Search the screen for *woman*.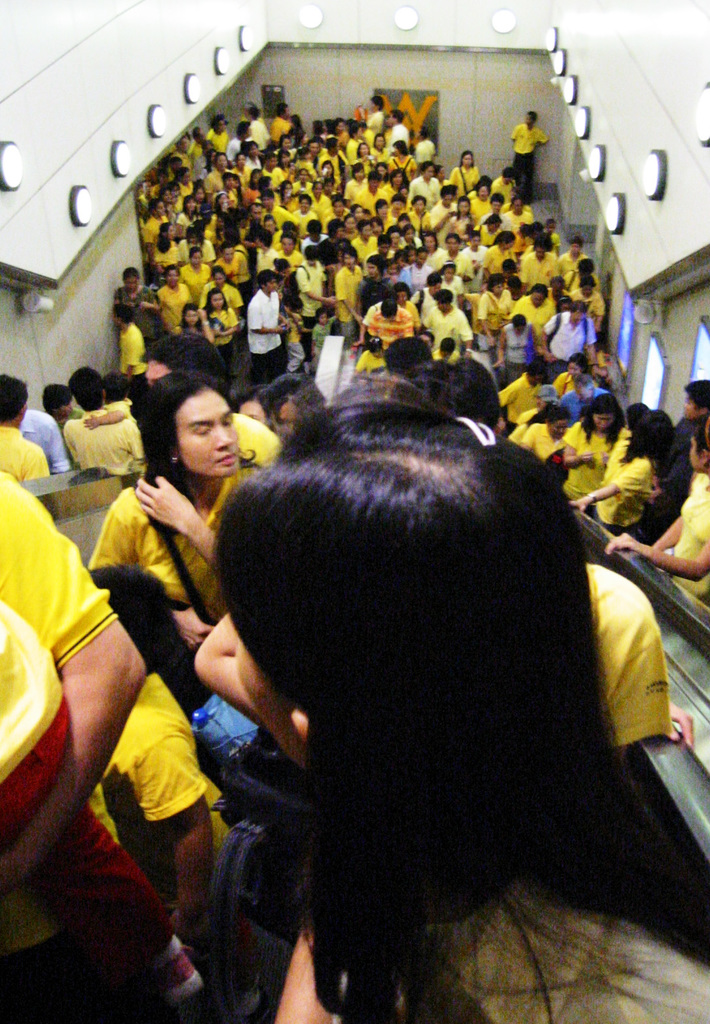
Found at bbox=(153, 265, 192, 336).
